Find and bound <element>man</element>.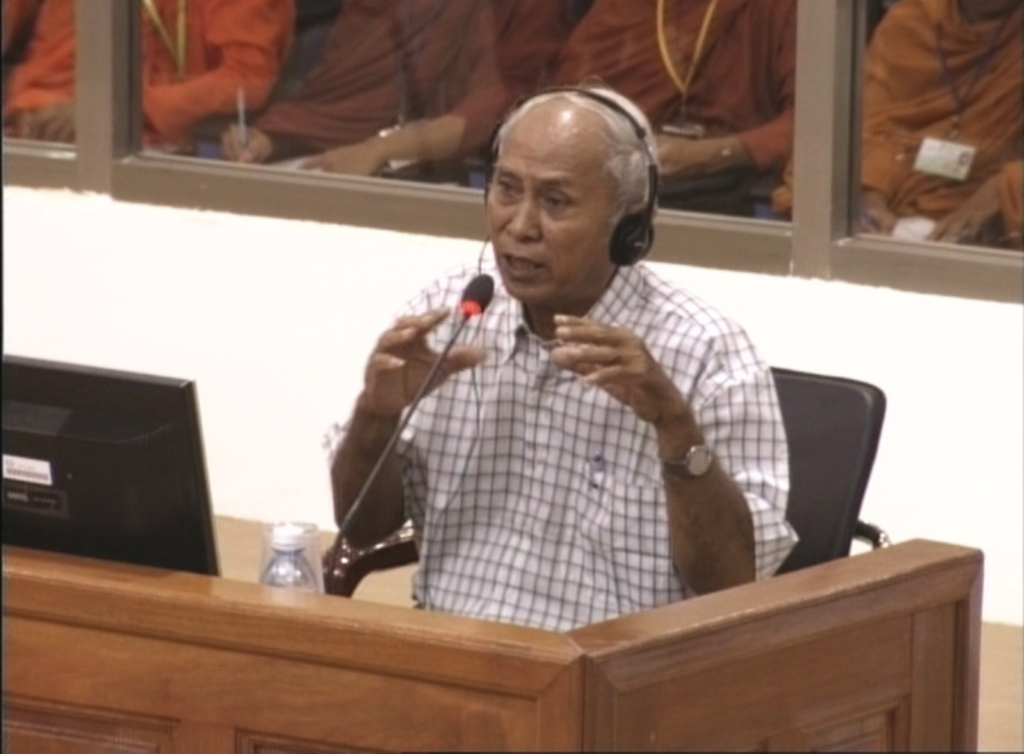
Bound: [861, 0, 1023, 248].
